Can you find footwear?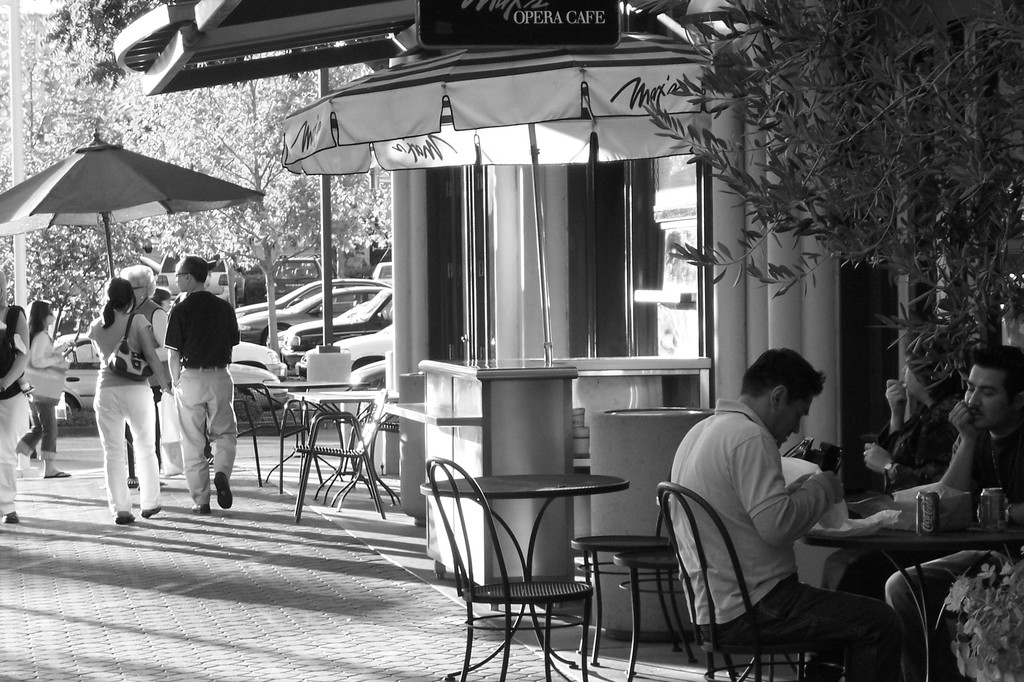
Yes, bounding box: [left=211, top=475, right=232, bottom=510].
